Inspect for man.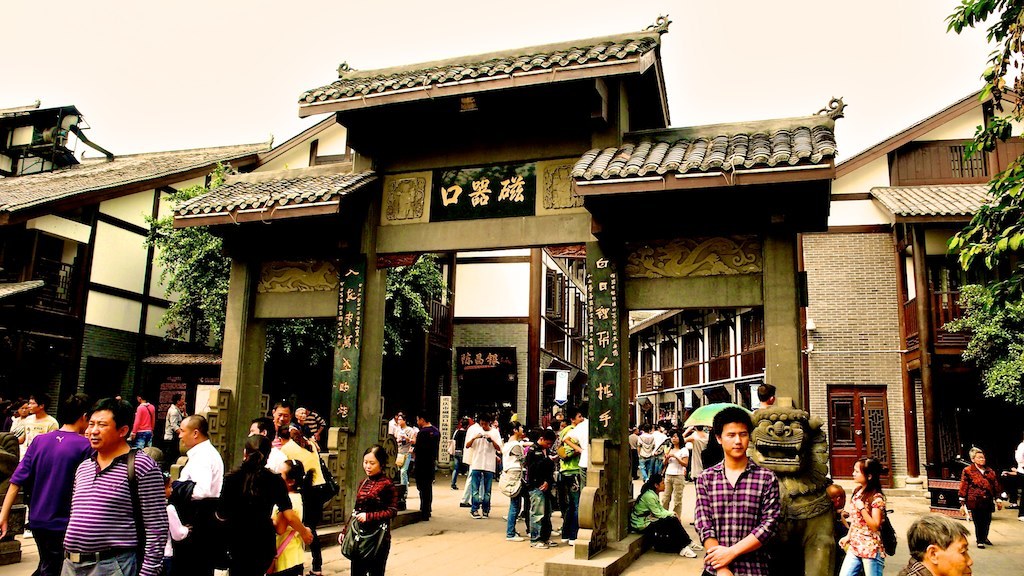
Inspection: left=163, top=396, right=186, bottom=455.
